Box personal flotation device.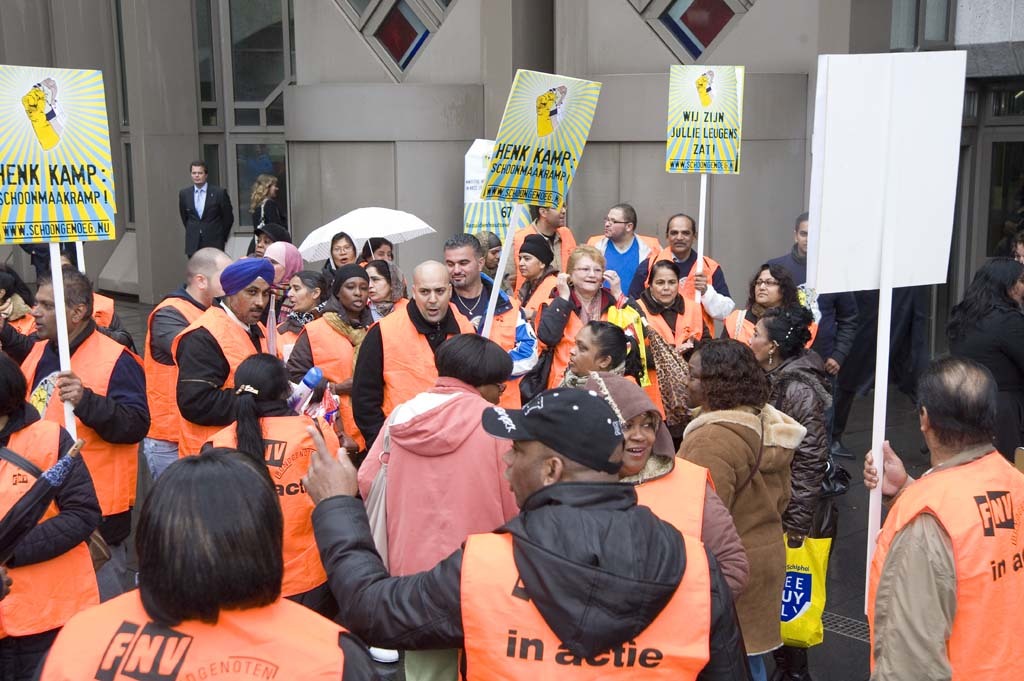
bbox(860, 470, 1023, 680).
